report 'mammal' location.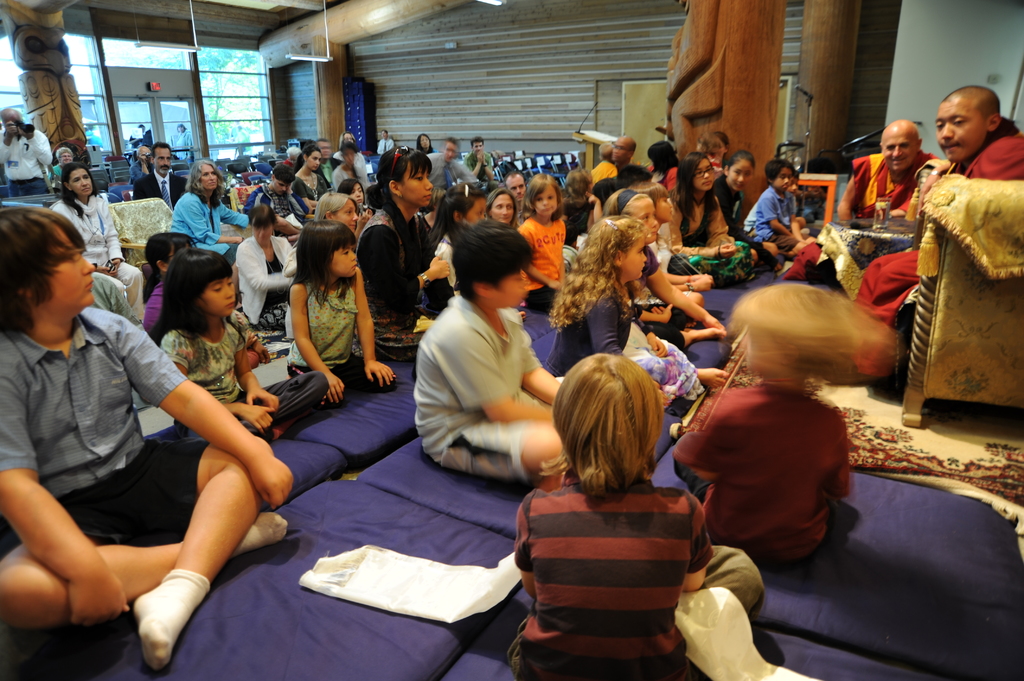
Report: <region>503, 352, 774, 680</region>.
